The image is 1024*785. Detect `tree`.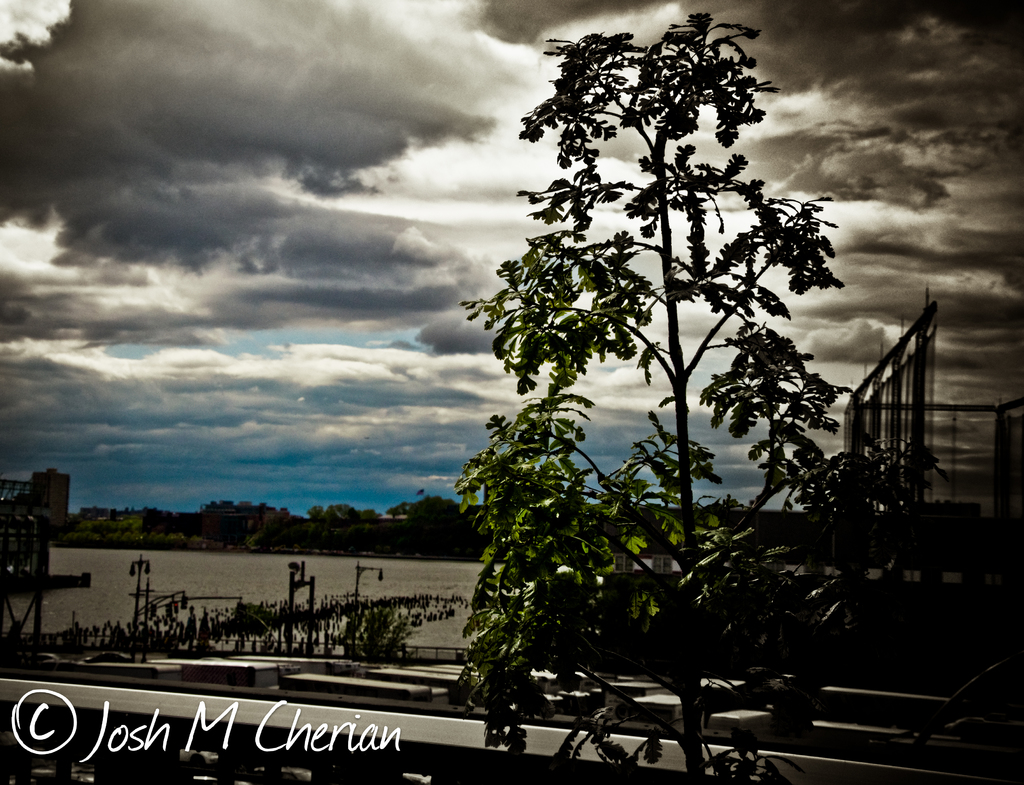
Detection: crop(451, 14, 947, 784).
